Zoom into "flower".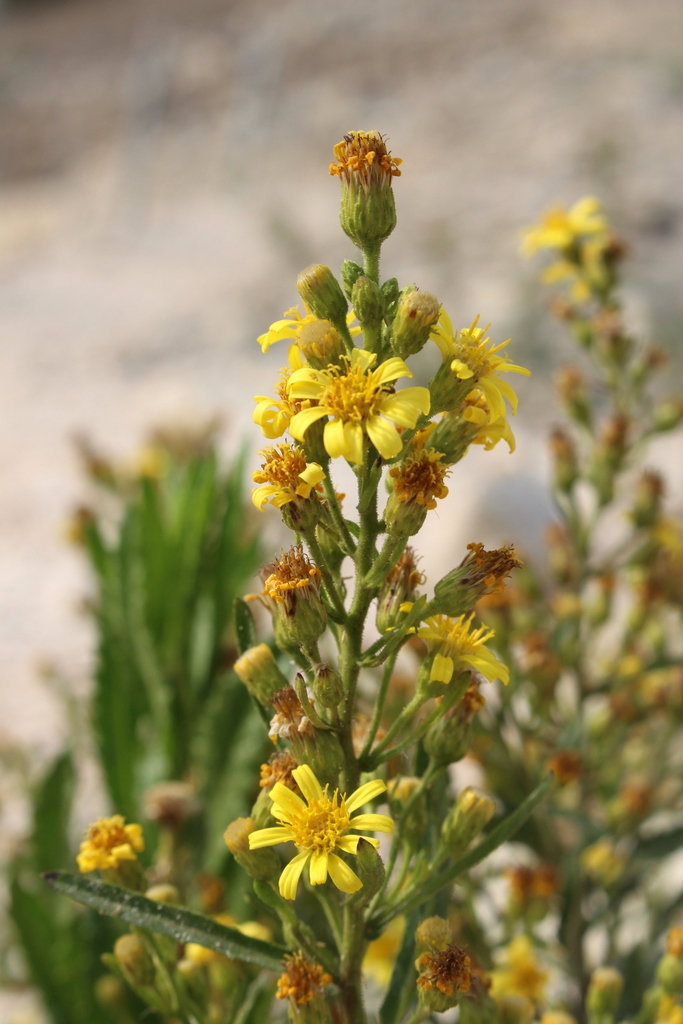
Zoom target: [left=489, top=942, right=555, bottom=998].
